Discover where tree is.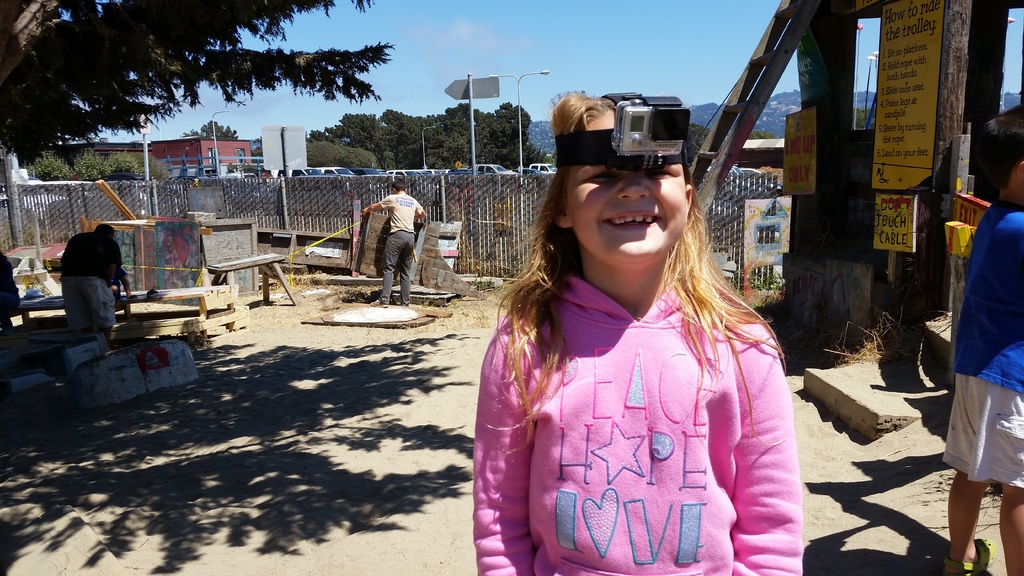
Discovered at (424,115,473,171).
